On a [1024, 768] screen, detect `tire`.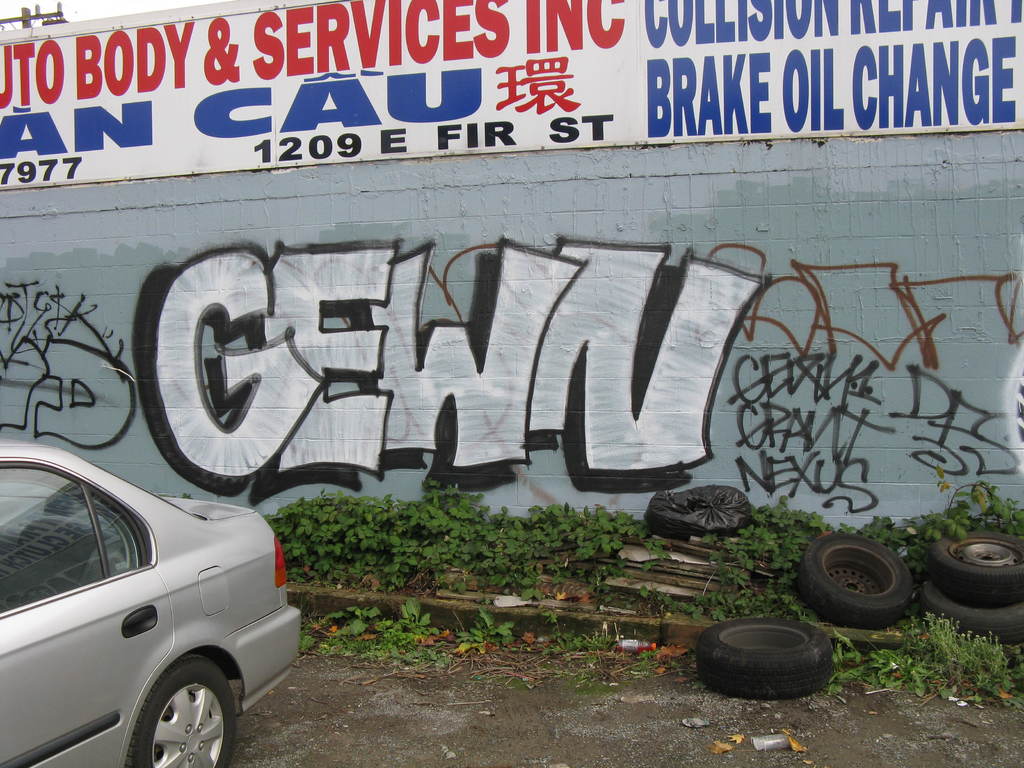
BBox(930, 531, 1023, 601).
